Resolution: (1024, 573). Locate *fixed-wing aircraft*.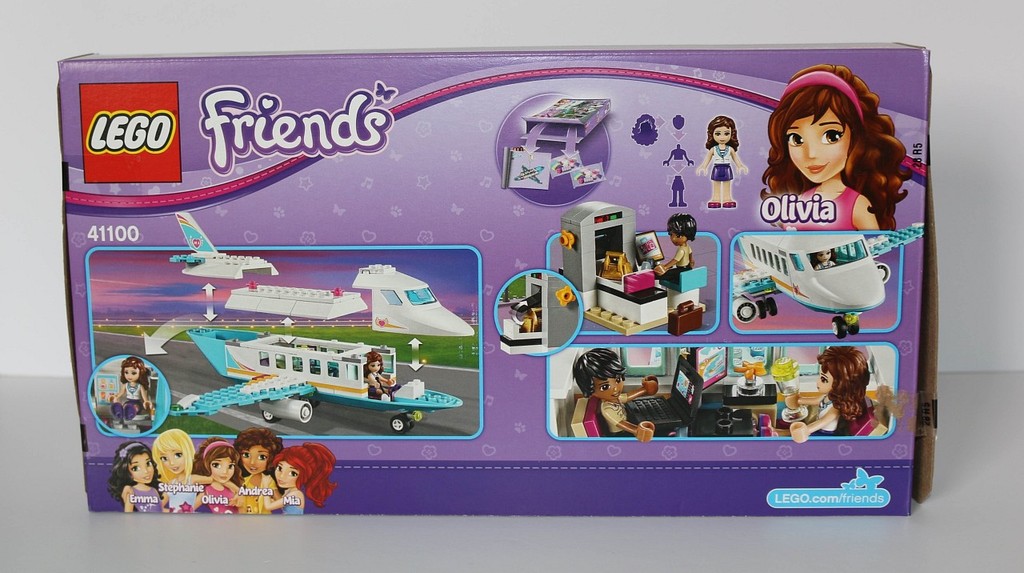
region(722, 218, 918, 347).
